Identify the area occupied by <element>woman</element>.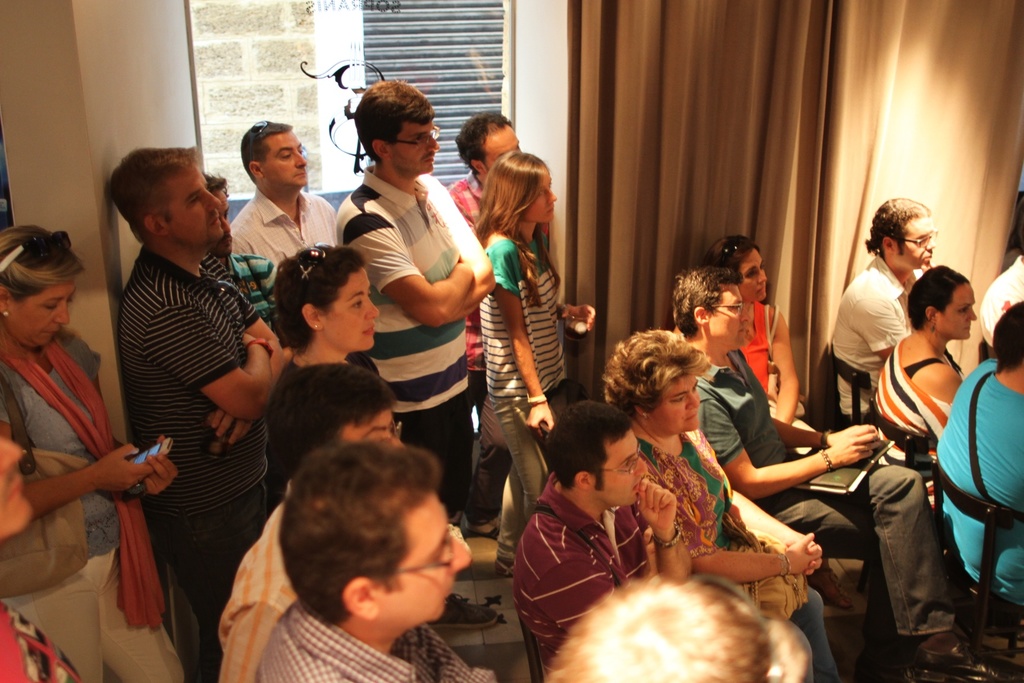
Area: bbox(710, 231, 821, 456).
